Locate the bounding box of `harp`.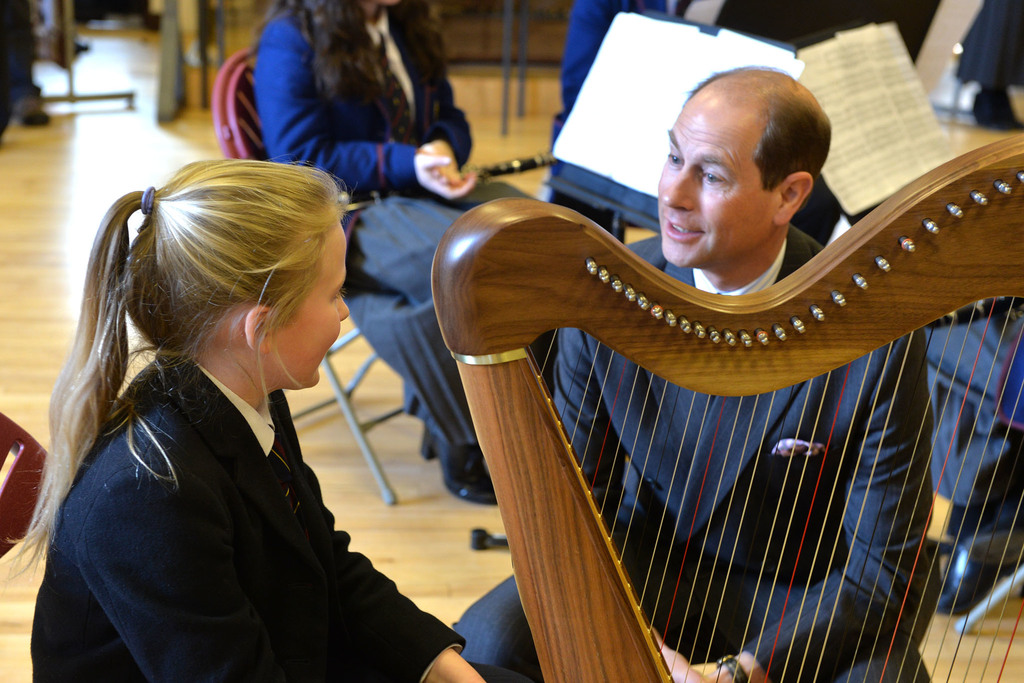
Bounding box: BBox(430, 163, 1023, 682).
